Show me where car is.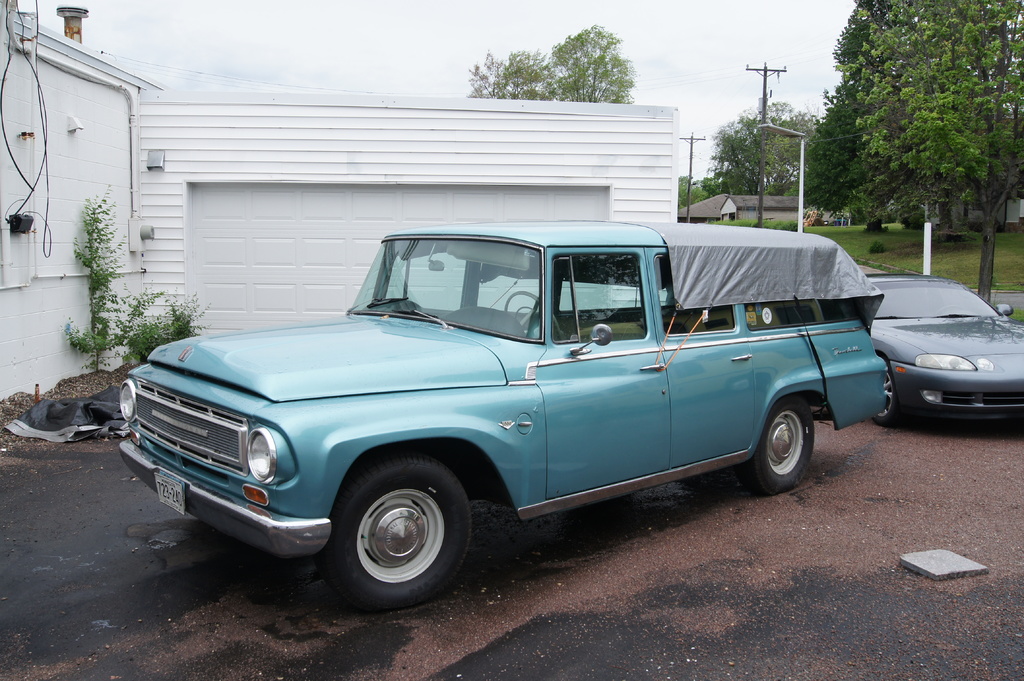
car is at 863, 273, 1023, 427.
